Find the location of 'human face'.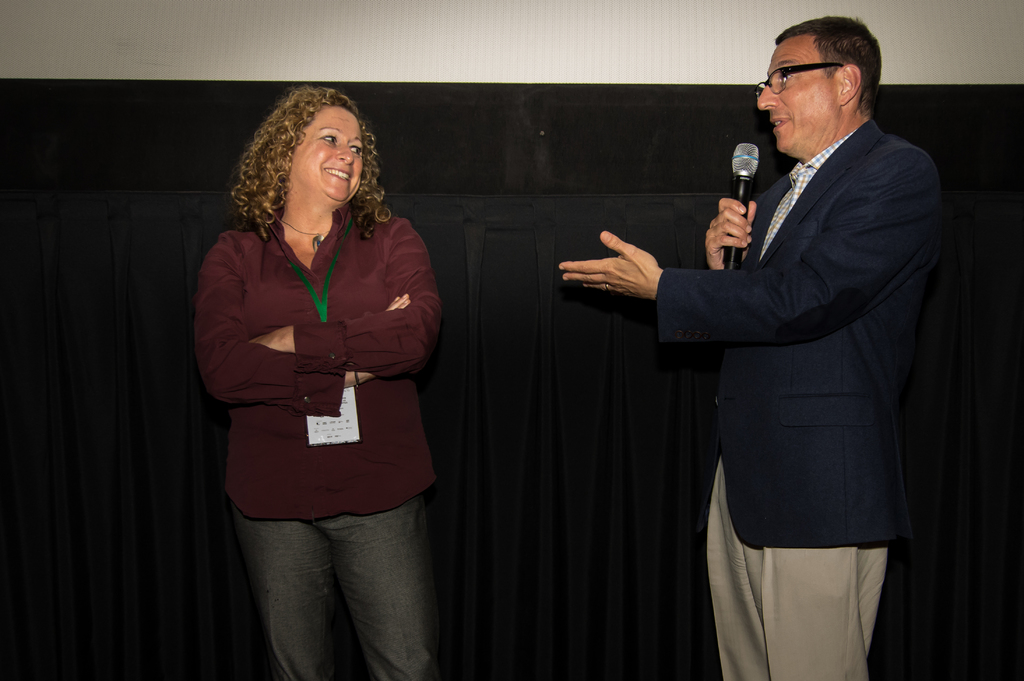
Location: x1=292 y1=106 x2=365 y2=202.
